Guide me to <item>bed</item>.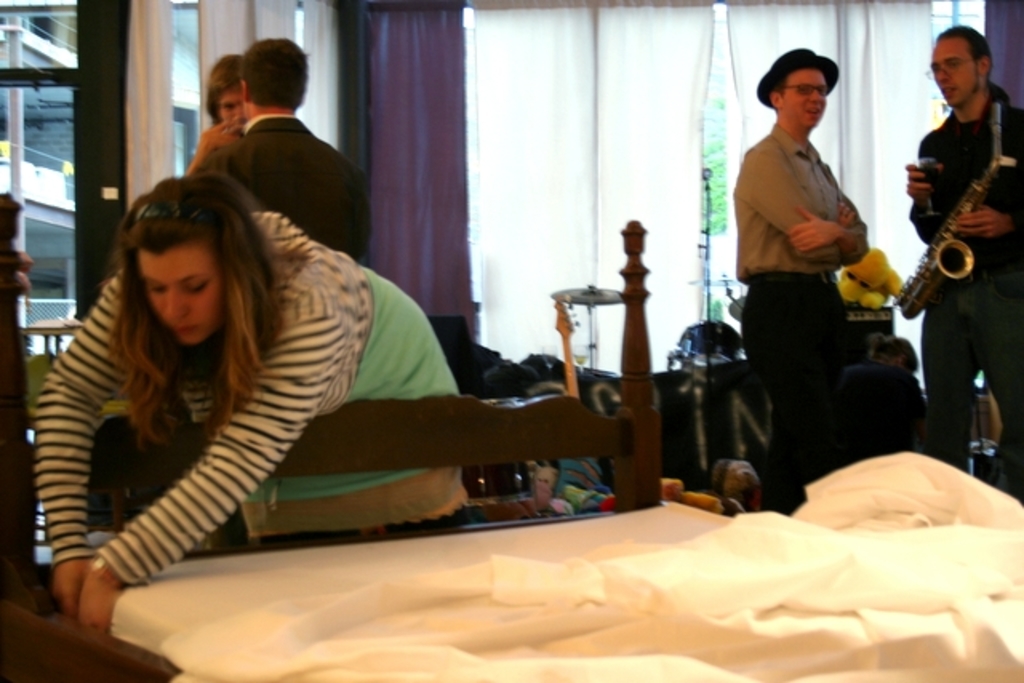
Guidance: 0,187,1022,681.
